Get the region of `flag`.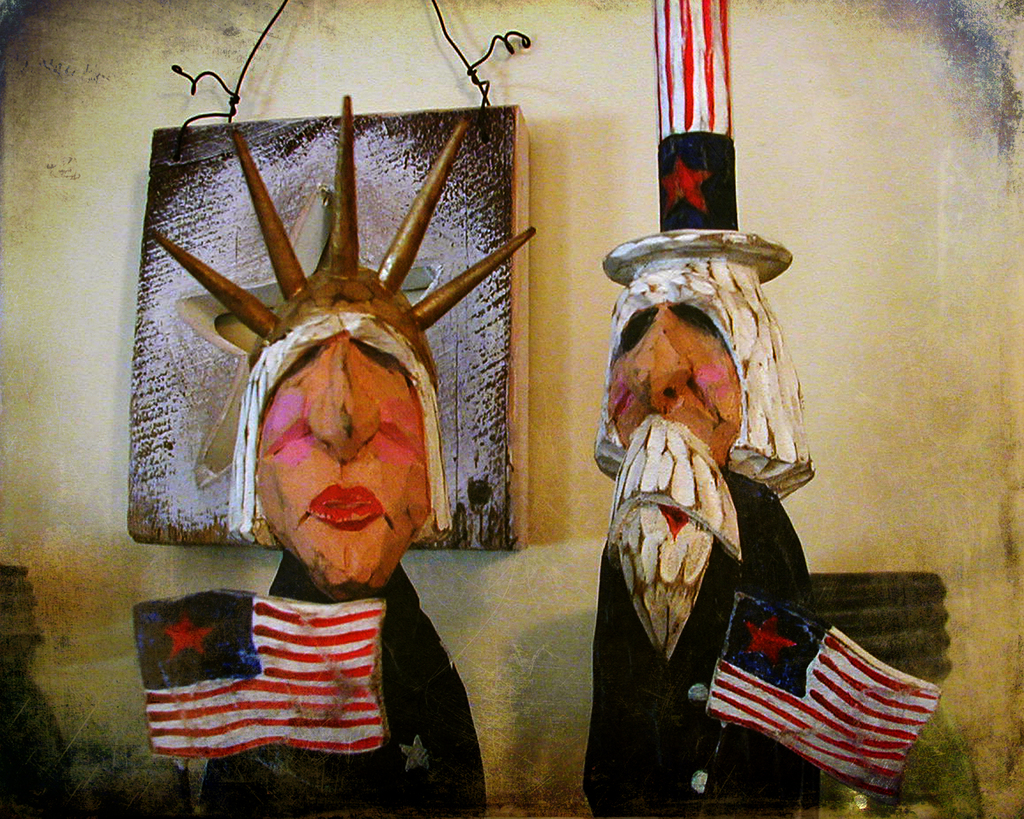
<box>683,585,941,809</box>.
